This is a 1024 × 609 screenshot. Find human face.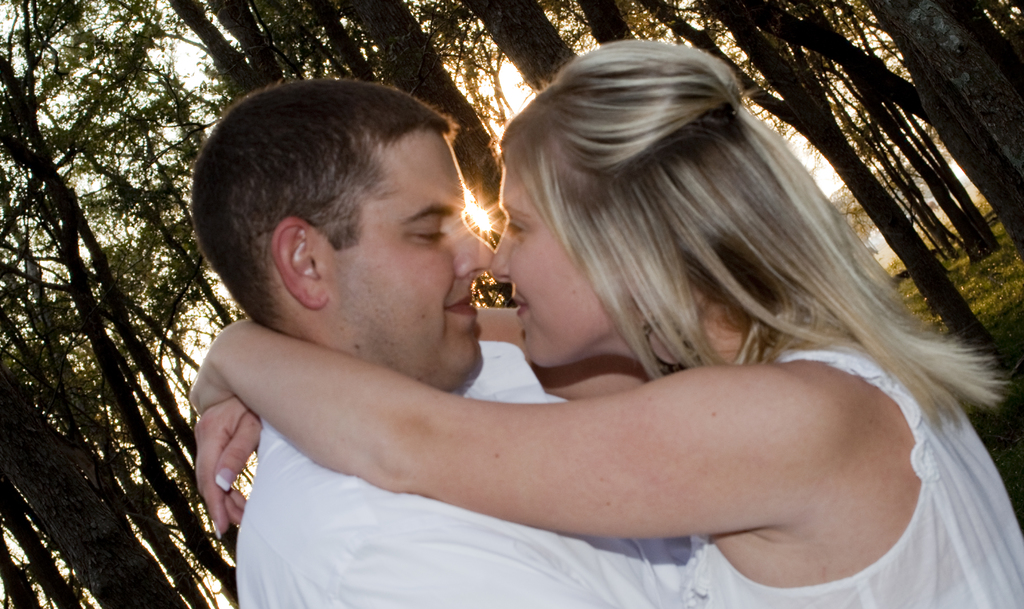
Bounding box: (left=318, top=129, right=488, bottom=395).
